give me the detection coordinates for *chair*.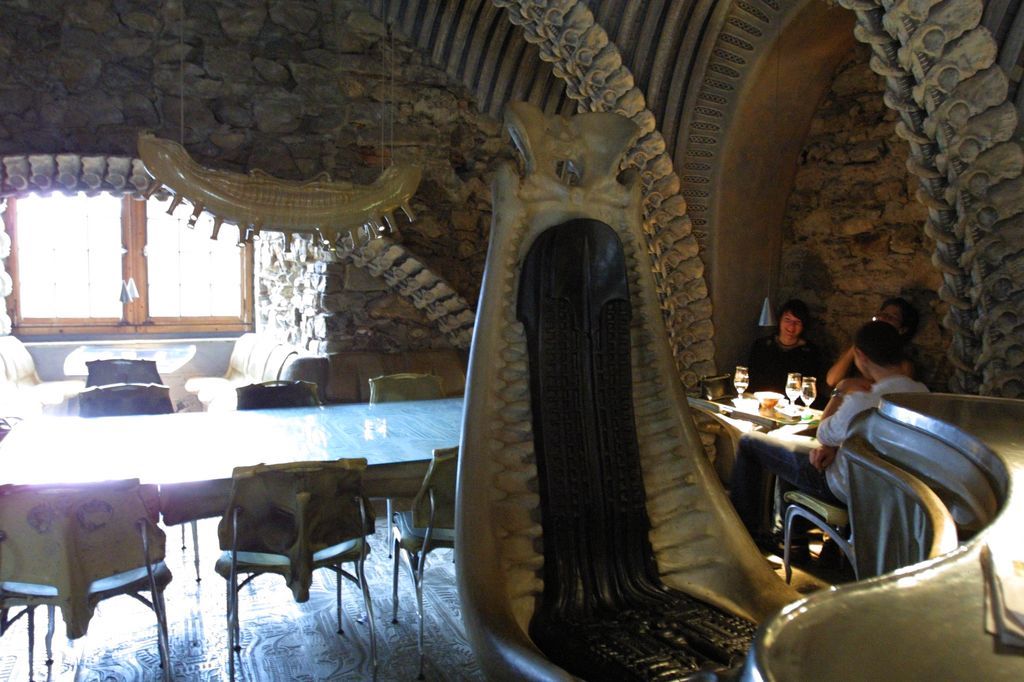
locate(780, 486, 865, 586).
